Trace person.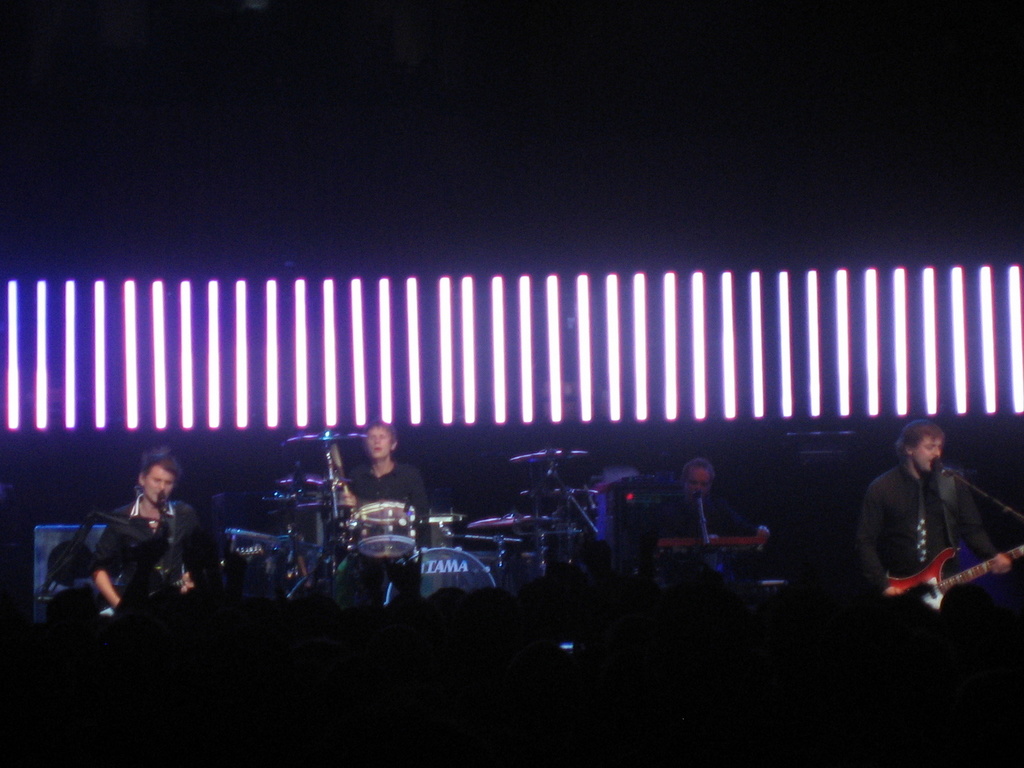
Traced to [x1=854, y1=406, x2=986, y2=660].
